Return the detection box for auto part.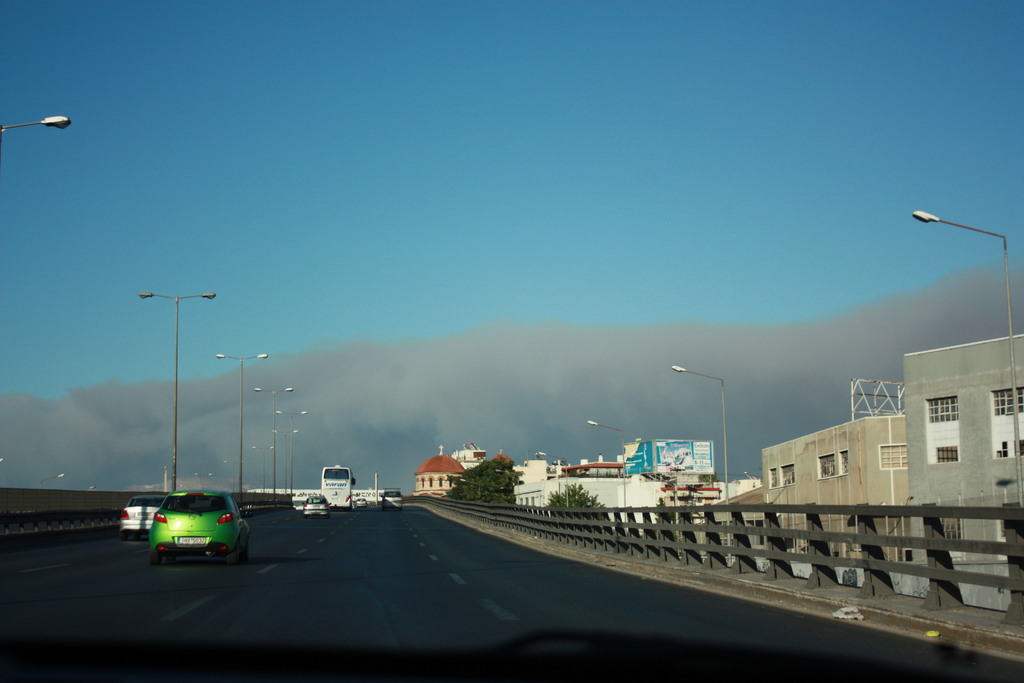
crop(142, 514, 234, 545).
